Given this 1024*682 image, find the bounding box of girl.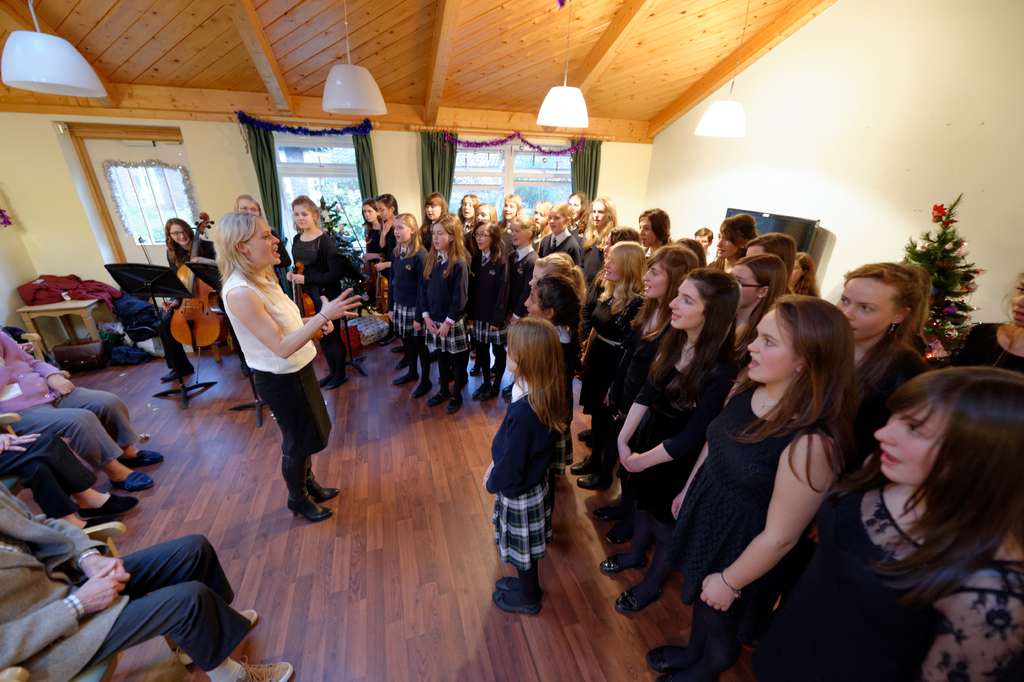
pyautogui.locateOnScreen(456, 190, 480, 232).
